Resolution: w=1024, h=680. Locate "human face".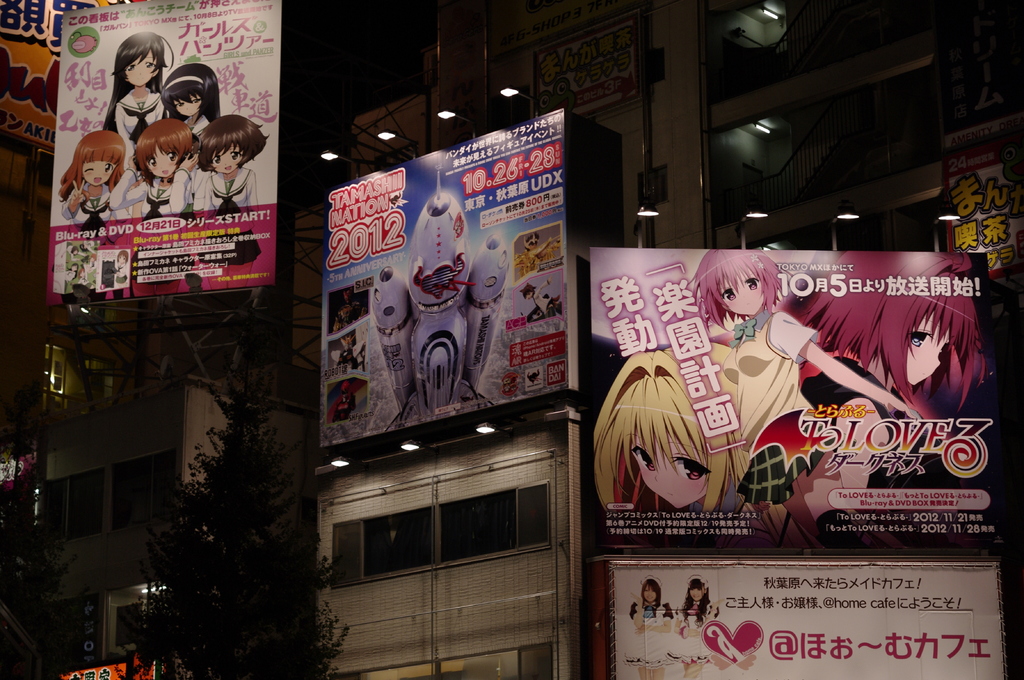
left=903, top=315, right=953, bottom=383.
